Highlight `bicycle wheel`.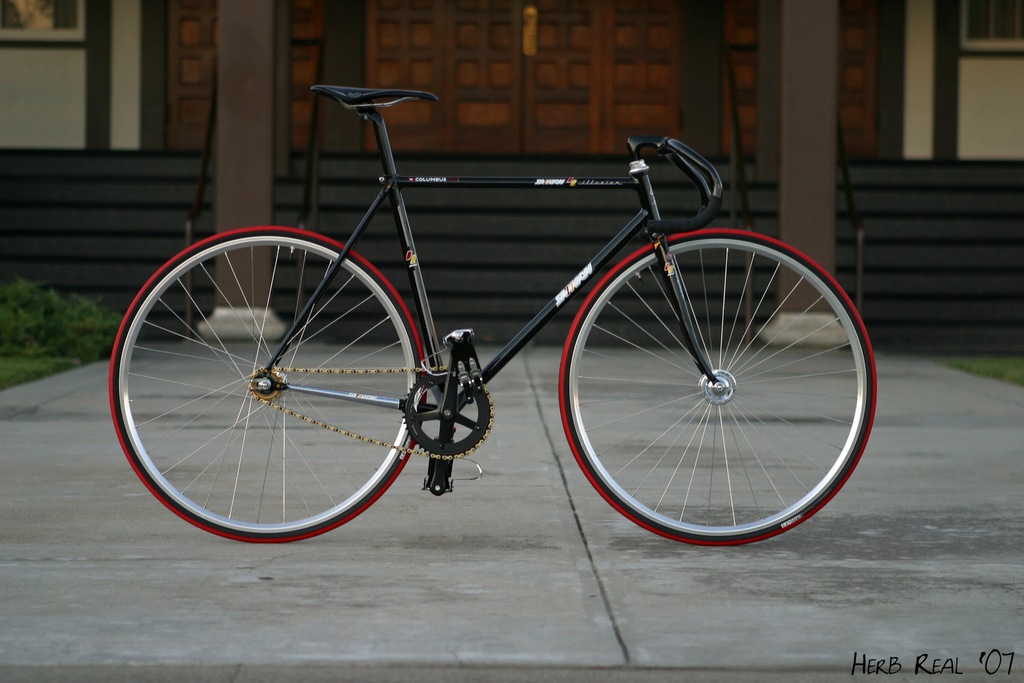
Highlighted region: {"left": 559, "top": 229, "right": 878, "bottom": 546}.
